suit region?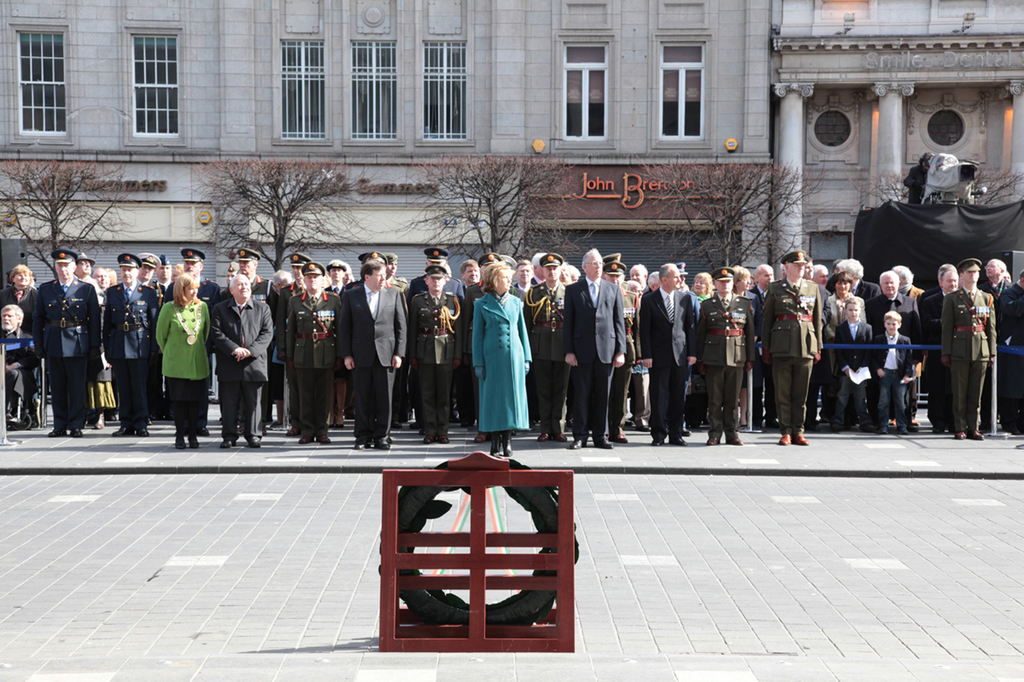
[x1=467, y1=279, x2=525, y2=428]
